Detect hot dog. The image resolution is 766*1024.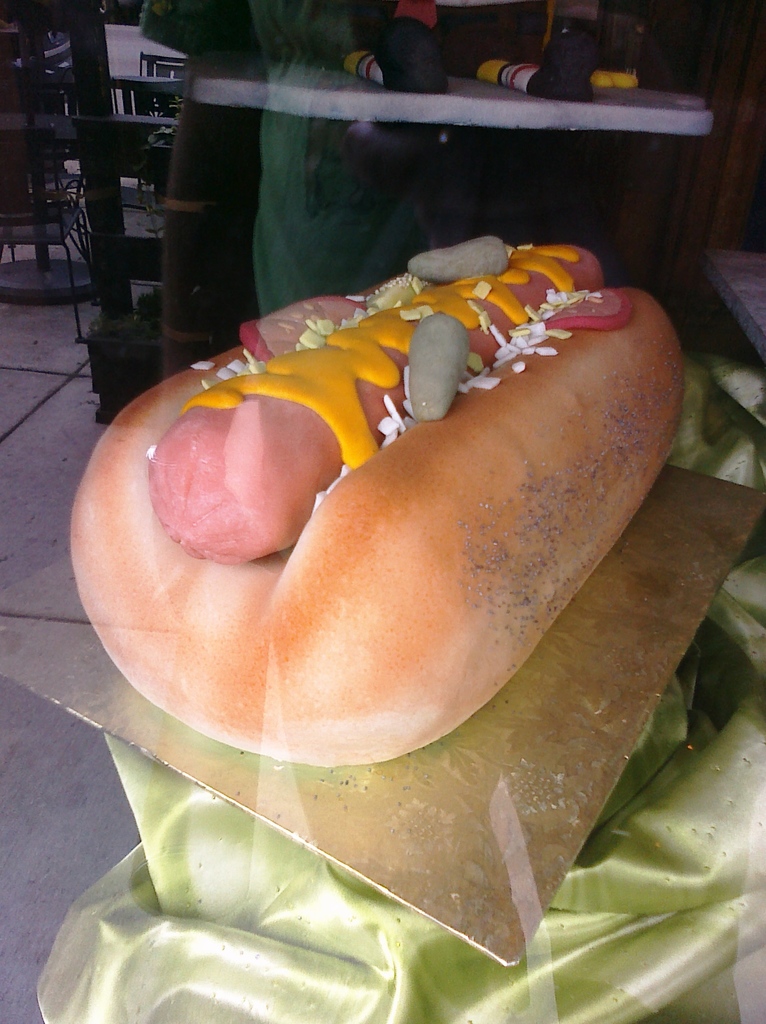
{"x1": 49, "y1": 229, "x2": 672, "y2": 776}.
